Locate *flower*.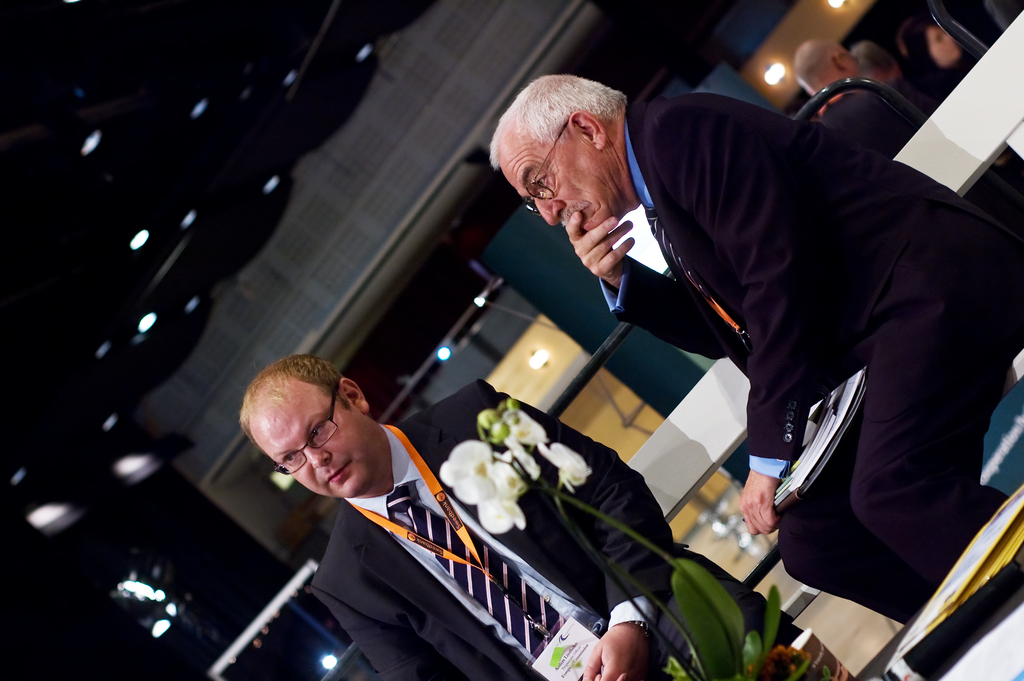
Bounding box: select_region(430, 424, 506, 504).
